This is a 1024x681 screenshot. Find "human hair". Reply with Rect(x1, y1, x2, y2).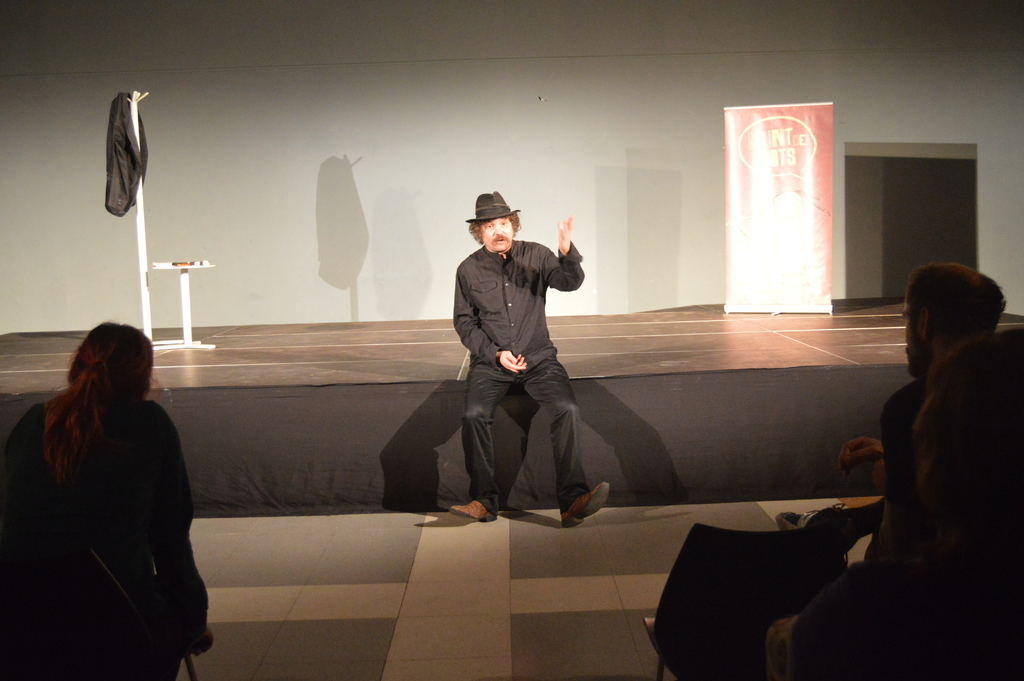
Rect(908, 261, 1005, 340).
